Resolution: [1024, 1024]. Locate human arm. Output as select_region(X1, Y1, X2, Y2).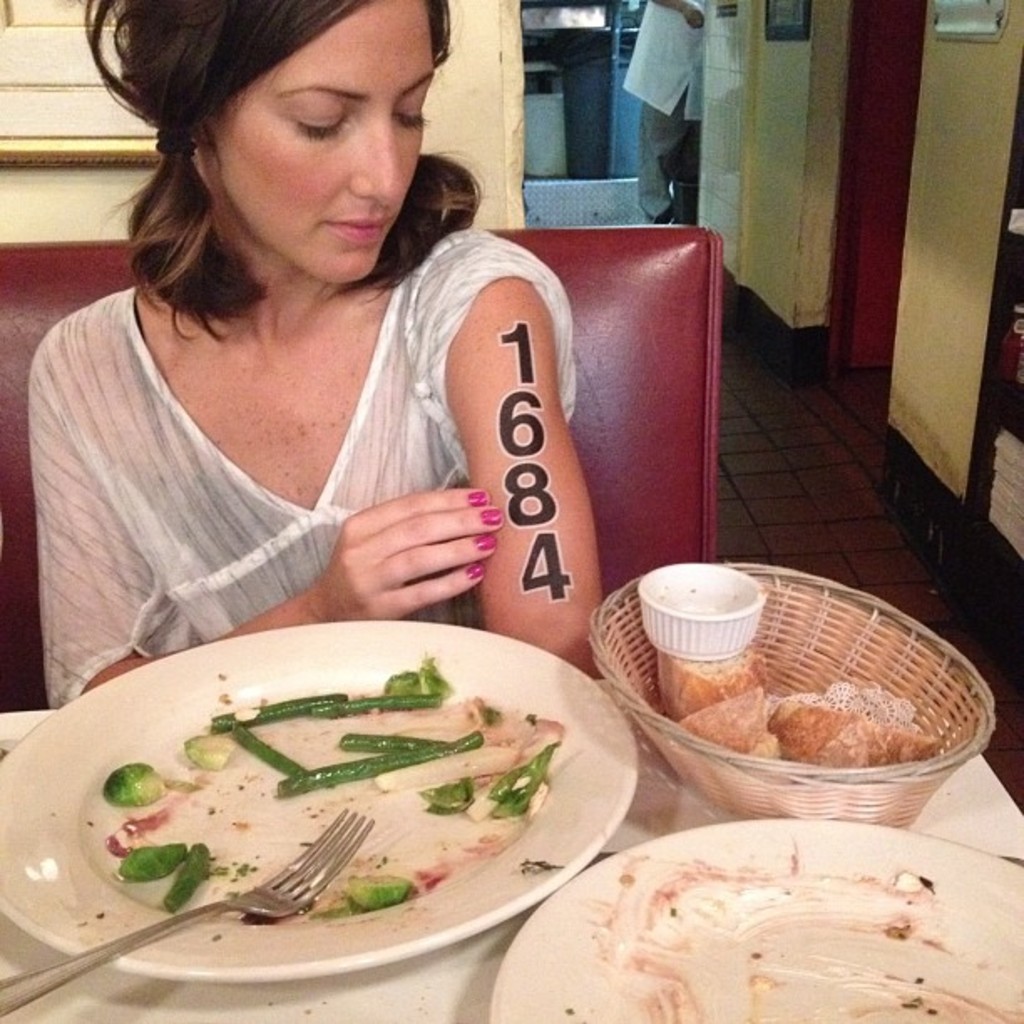
select_region(425, 219, 601, 683).
